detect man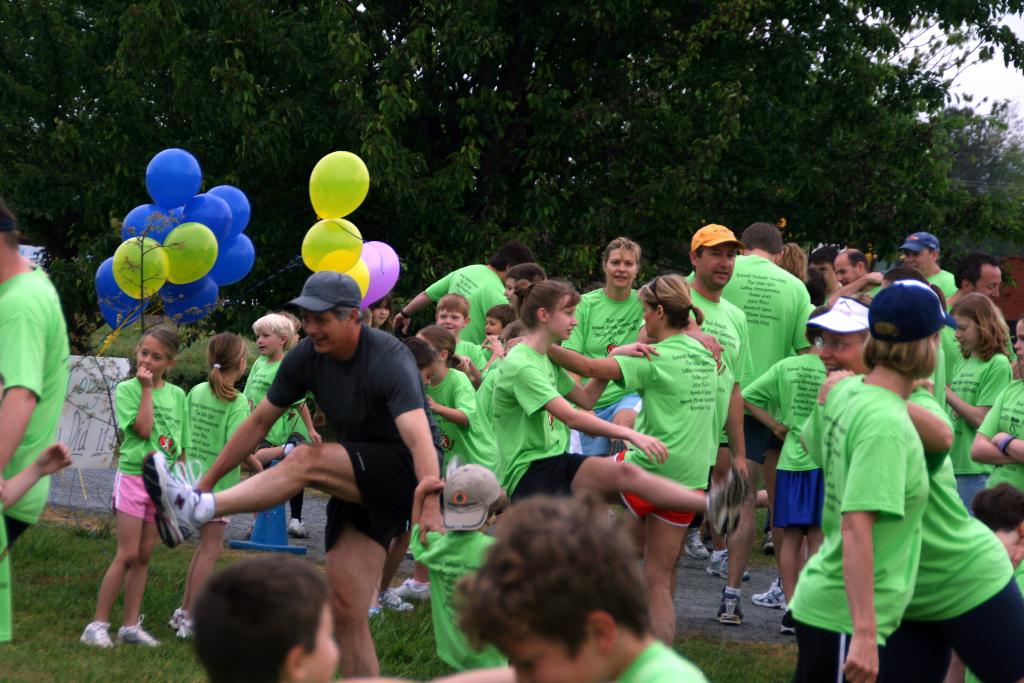
635, 222, 749, 600
